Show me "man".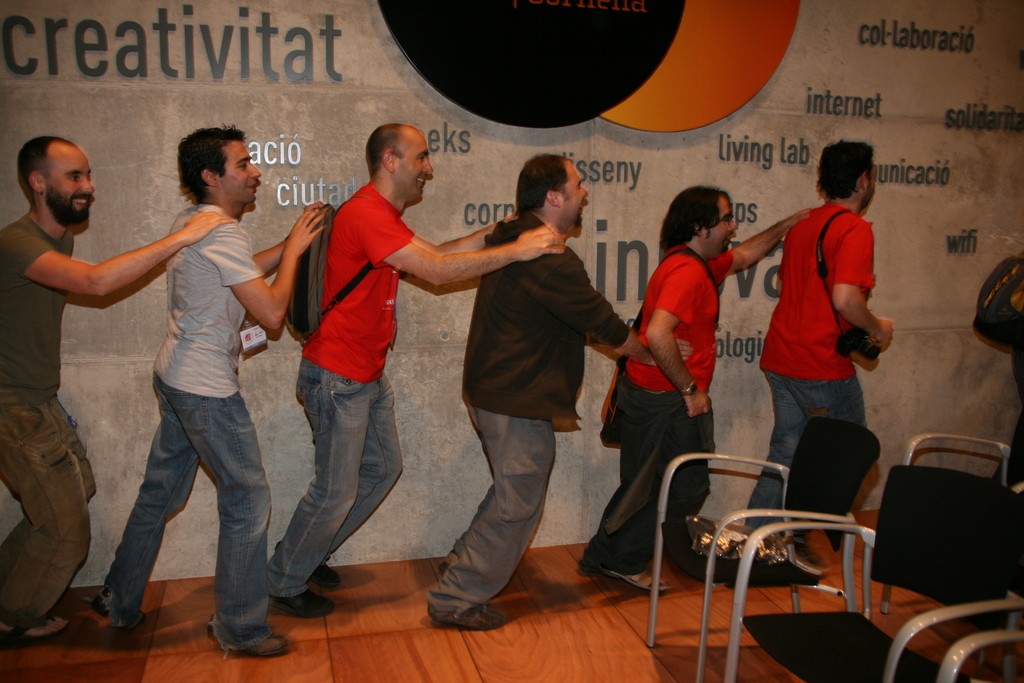
"man" is here: detection(426, 152, 690, 629).
